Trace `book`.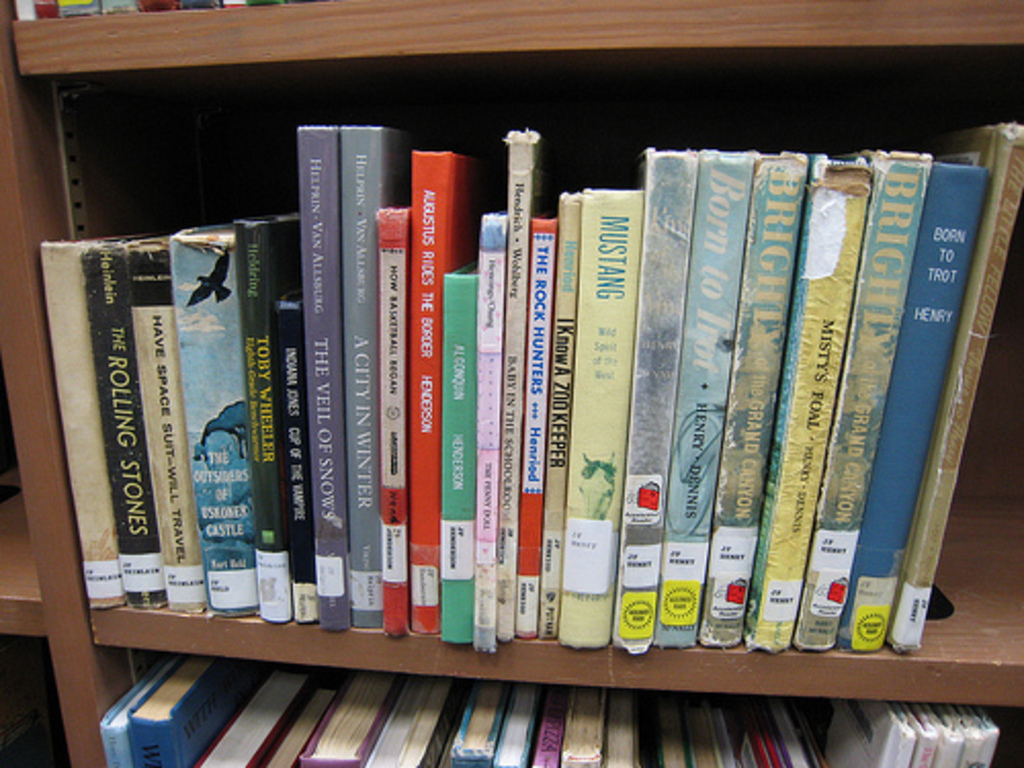
Traced to {"left": 293, "top": 125, "right": 348, "bottom": 627}.
